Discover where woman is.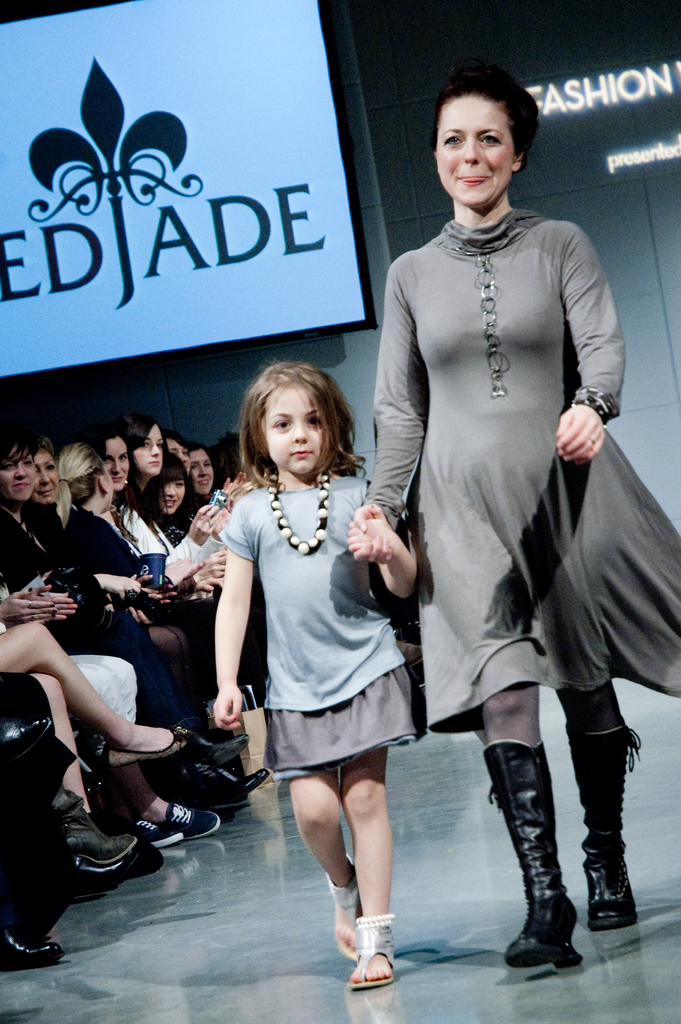
Discovered at crop(151, 455, 188, 536).
